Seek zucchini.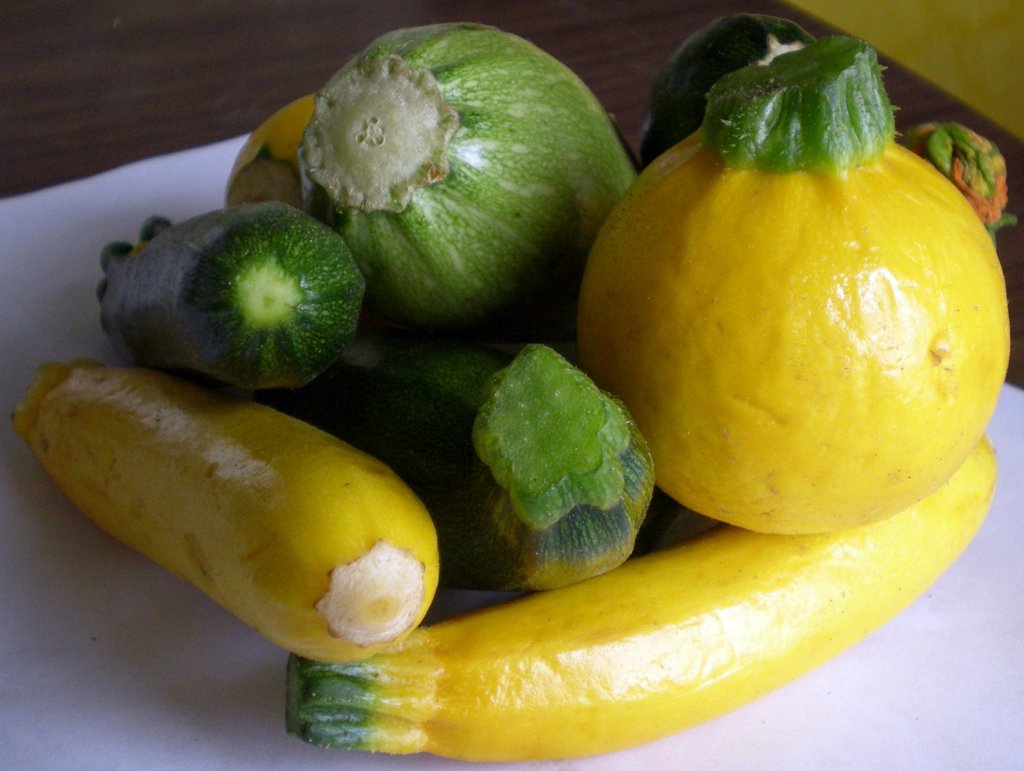
{"left": 90, "top": 195, "right": 371, "bottom": 395}.
